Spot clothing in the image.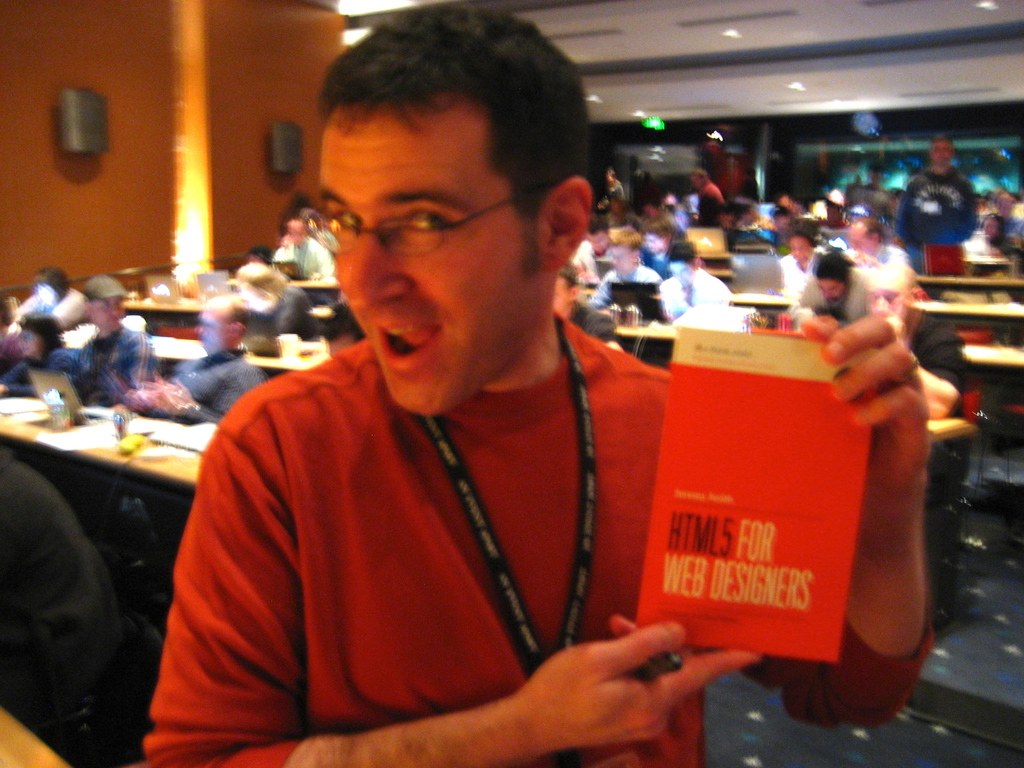
clothing found at [x1=824, y1=246, x2=920, y2=356].
